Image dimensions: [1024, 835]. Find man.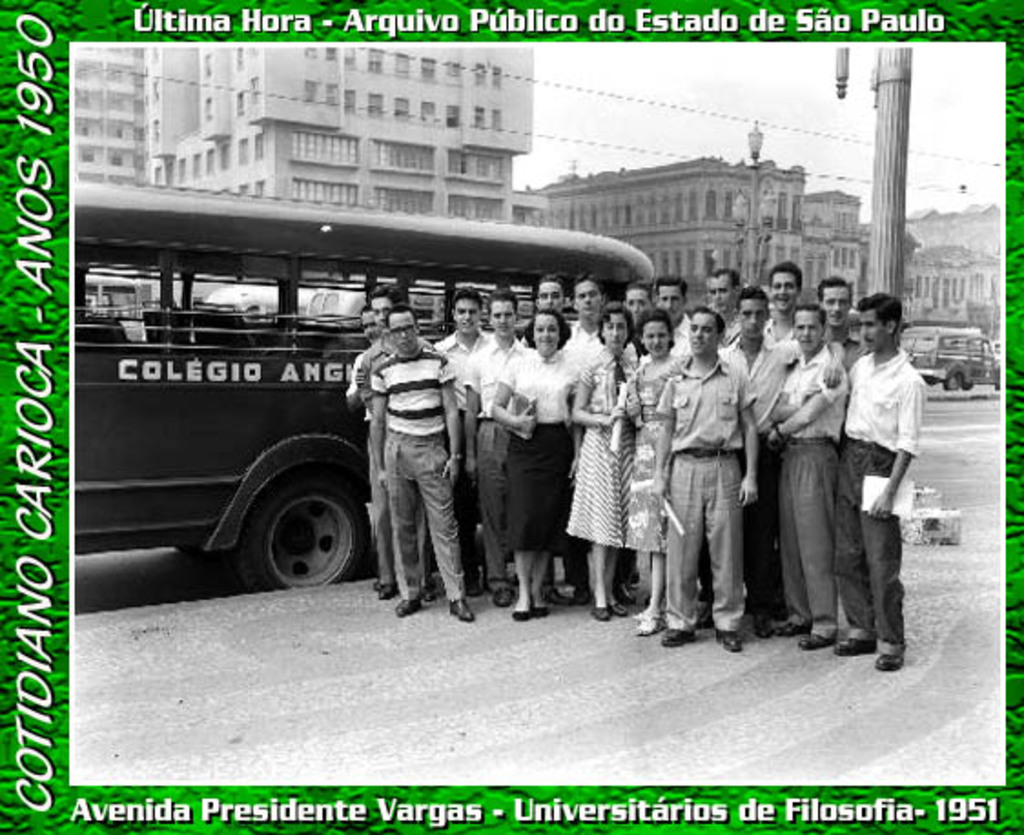
[435, 294, 486, 459].
